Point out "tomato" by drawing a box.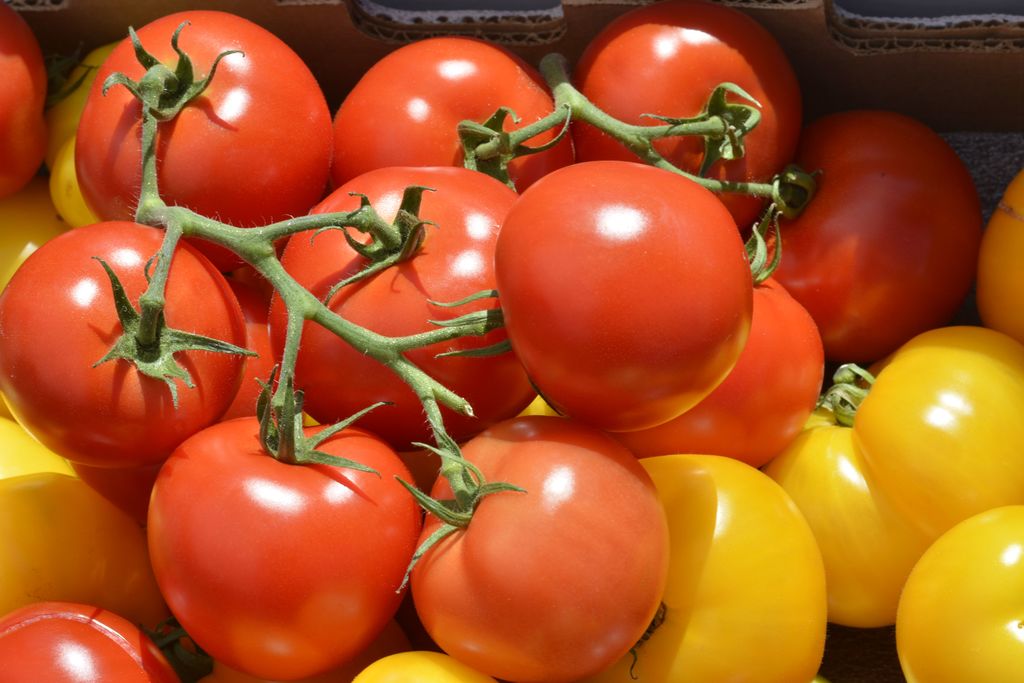
{"x1": 0, "y1": 593, "x2": 184, "y2": 682}.
